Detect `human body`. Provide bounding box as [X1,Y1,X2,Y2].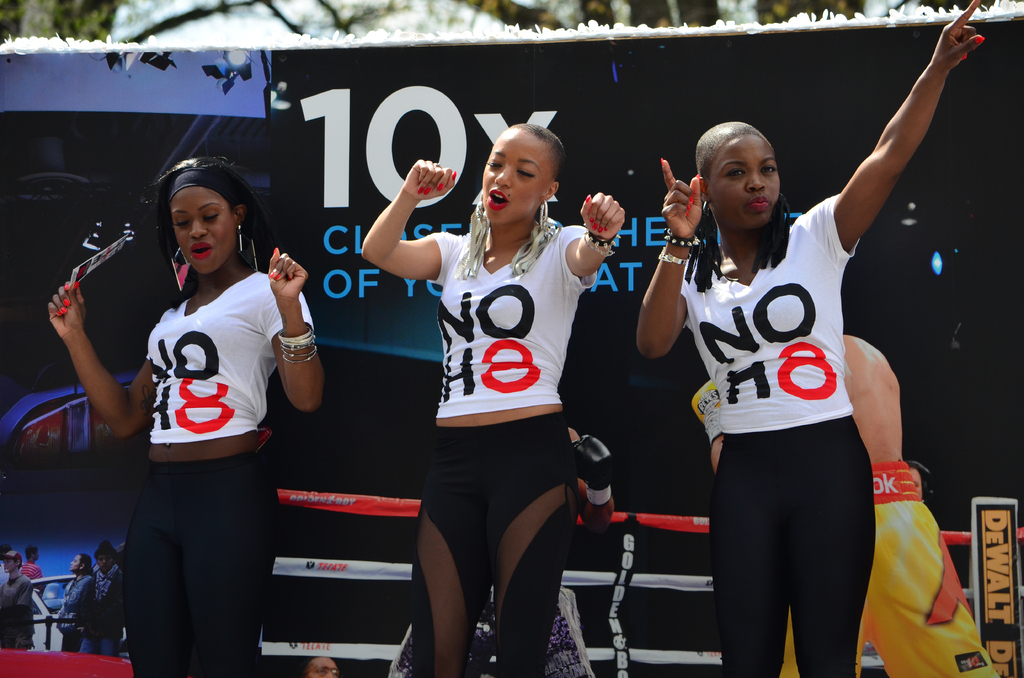
[359,156,630,677].
